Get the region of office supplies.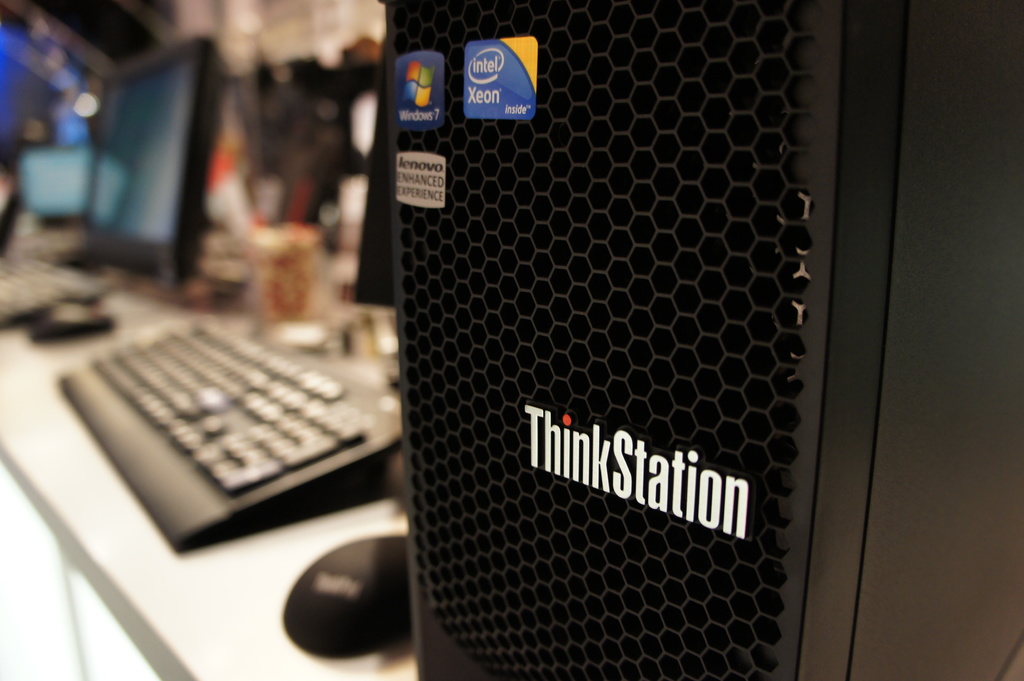
[357, 106, 403, 267].
